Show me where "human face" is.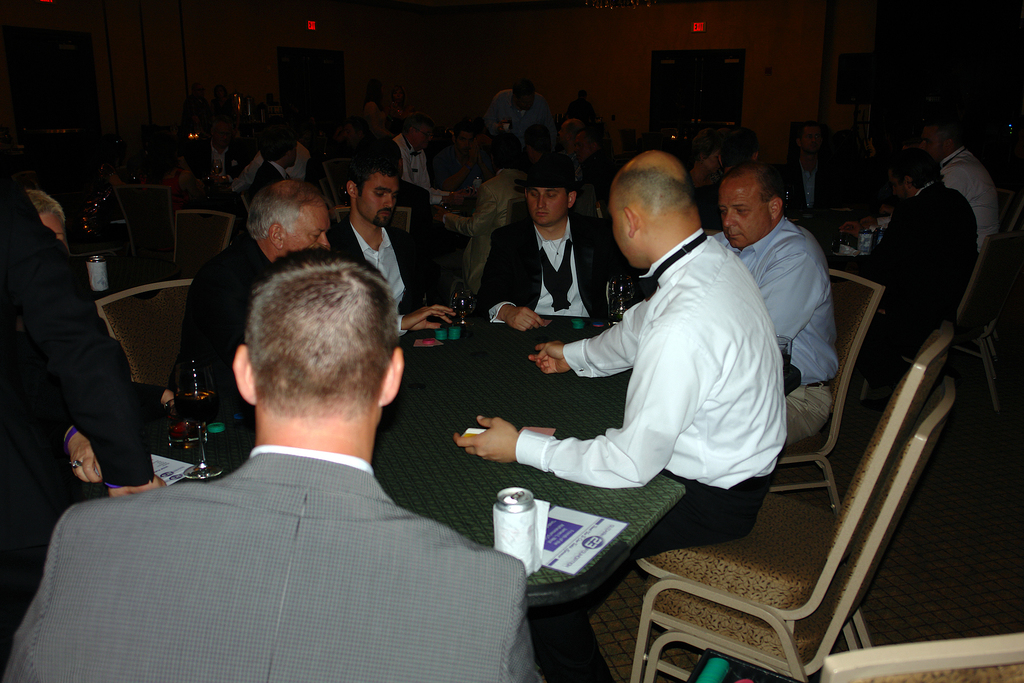
"human face" is at 724,173,772,244.
